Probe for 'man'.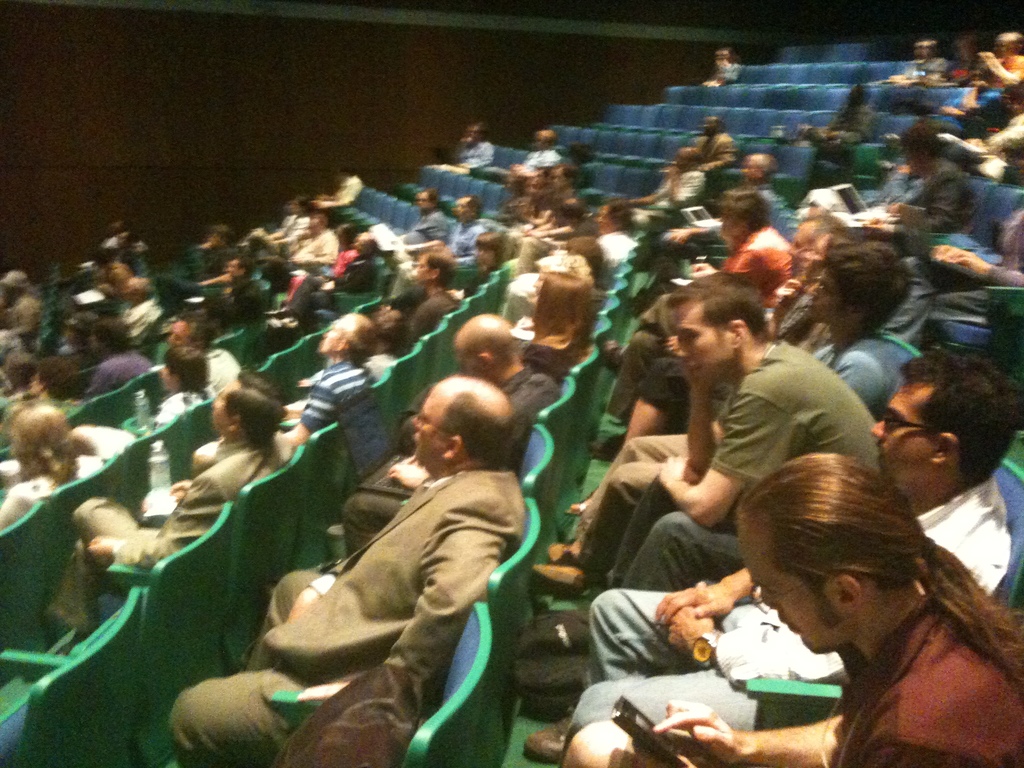
Probe result: (436, 120, 497, 179).
